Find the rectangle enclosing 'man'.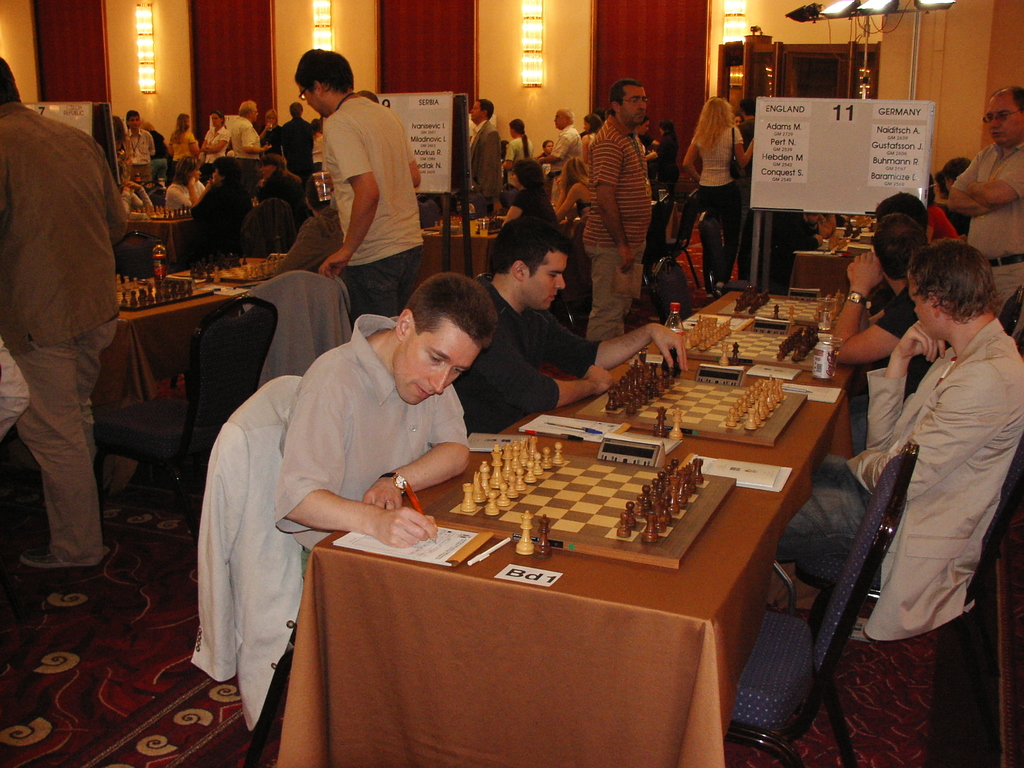
271 274 497 569.
